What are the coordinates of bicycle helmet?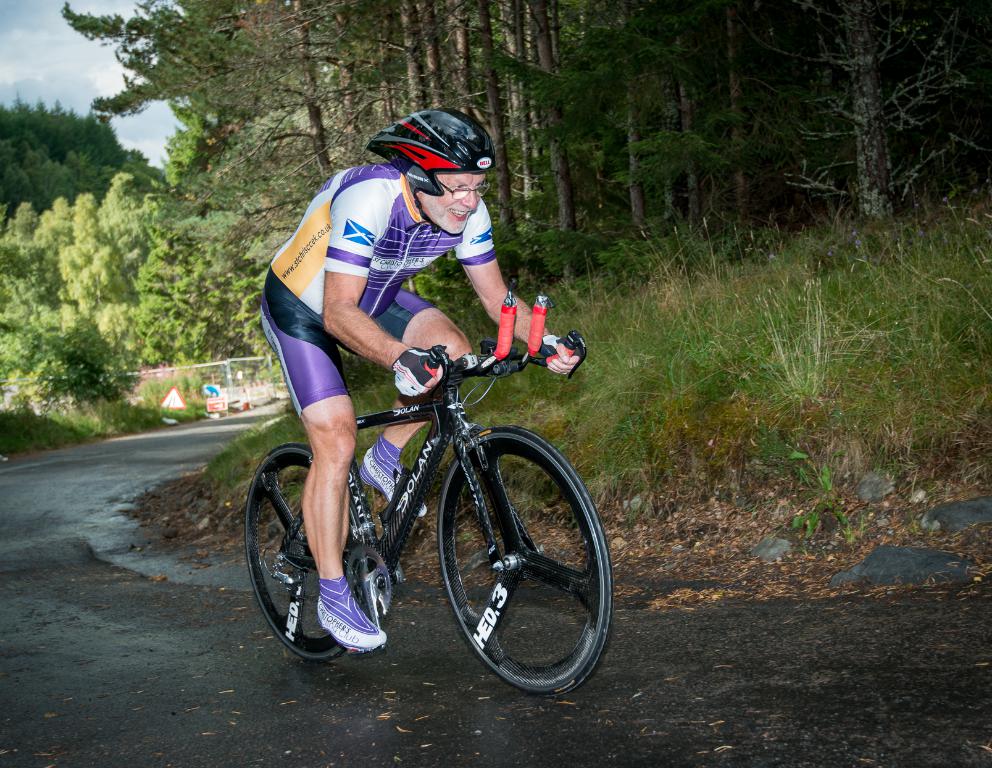
363, 105, 490, 240.
